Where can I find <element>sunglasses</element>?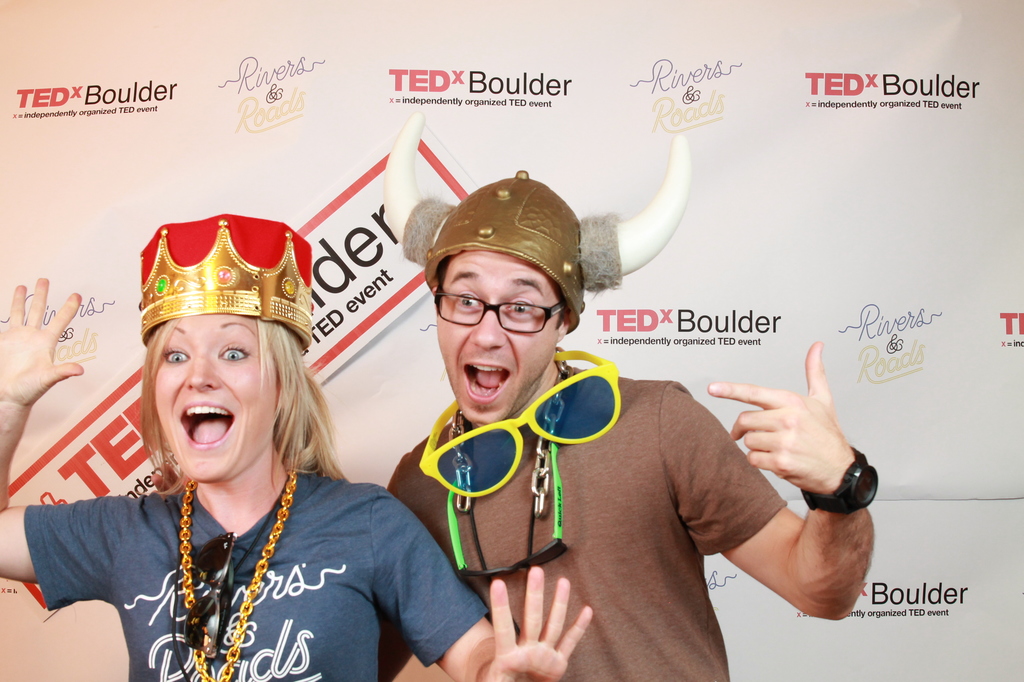
You can find it at region(417, 347, 622, 498).
